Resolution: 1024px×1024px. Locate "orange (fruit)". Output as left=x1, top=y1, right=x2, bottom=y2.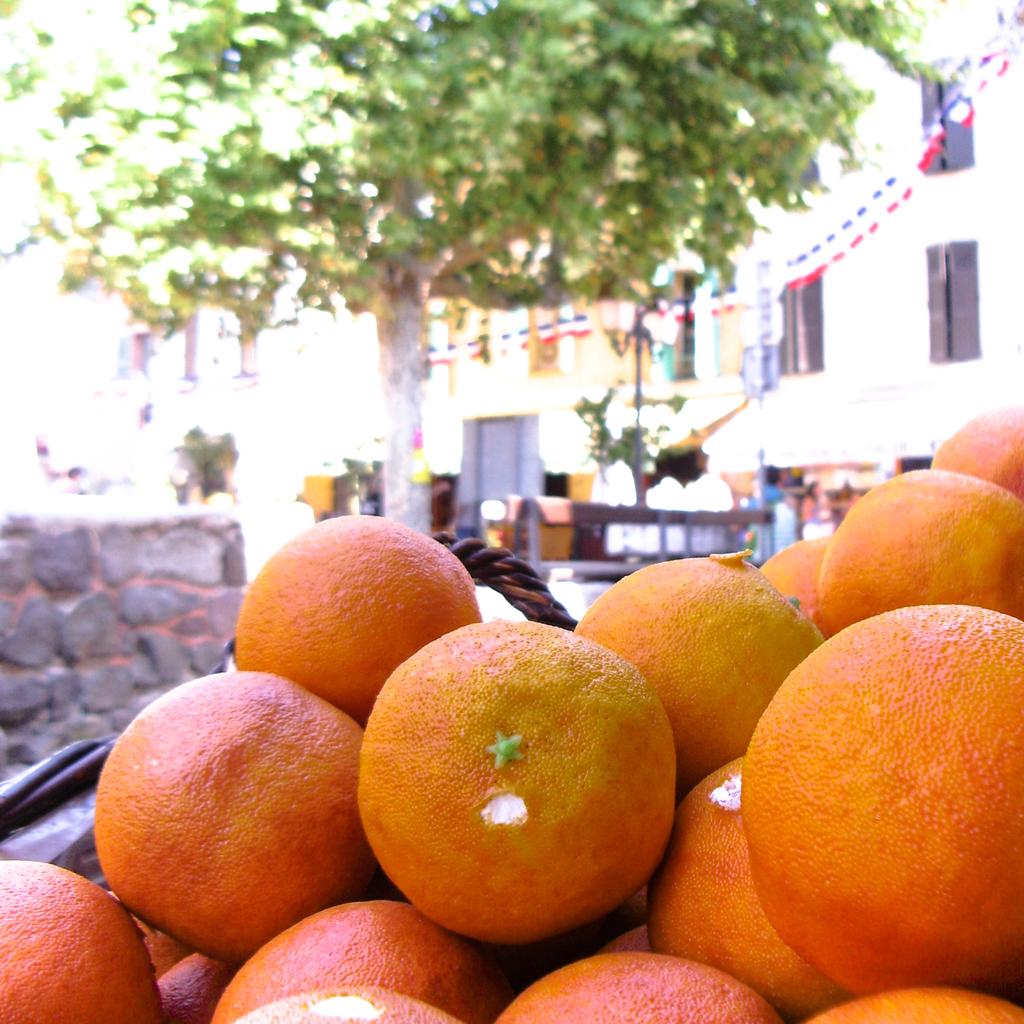
left=499, top=944, right=777, bottom=1023.
